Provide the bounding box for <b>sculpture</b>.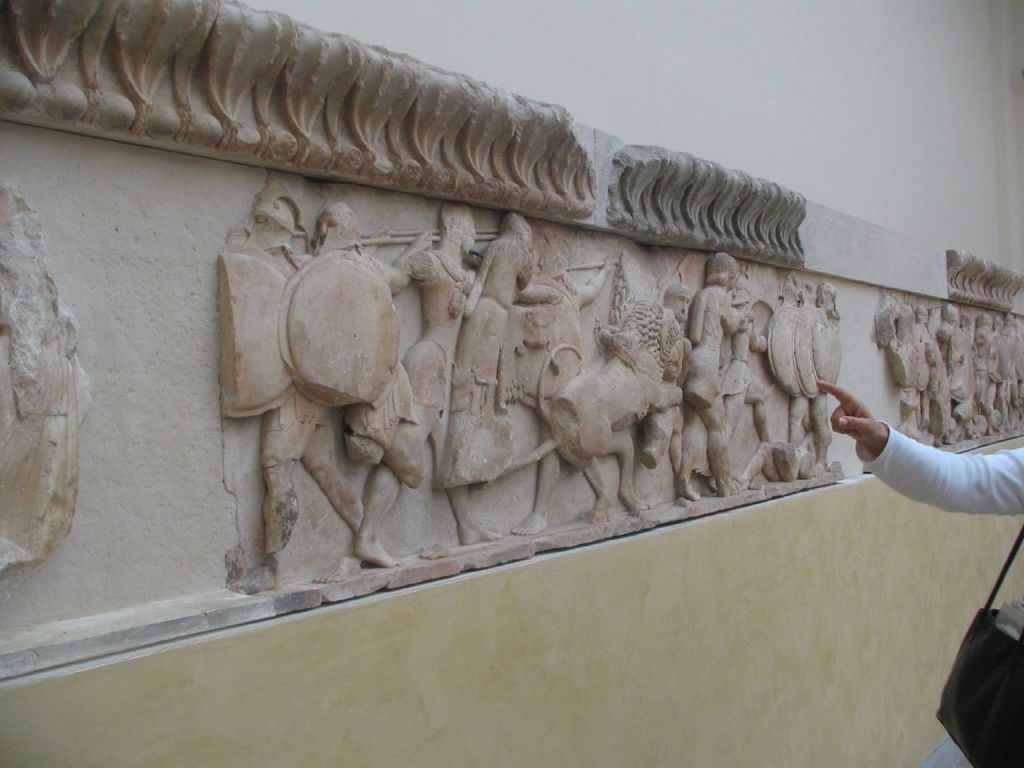
box(446, 190, 534, 510).
